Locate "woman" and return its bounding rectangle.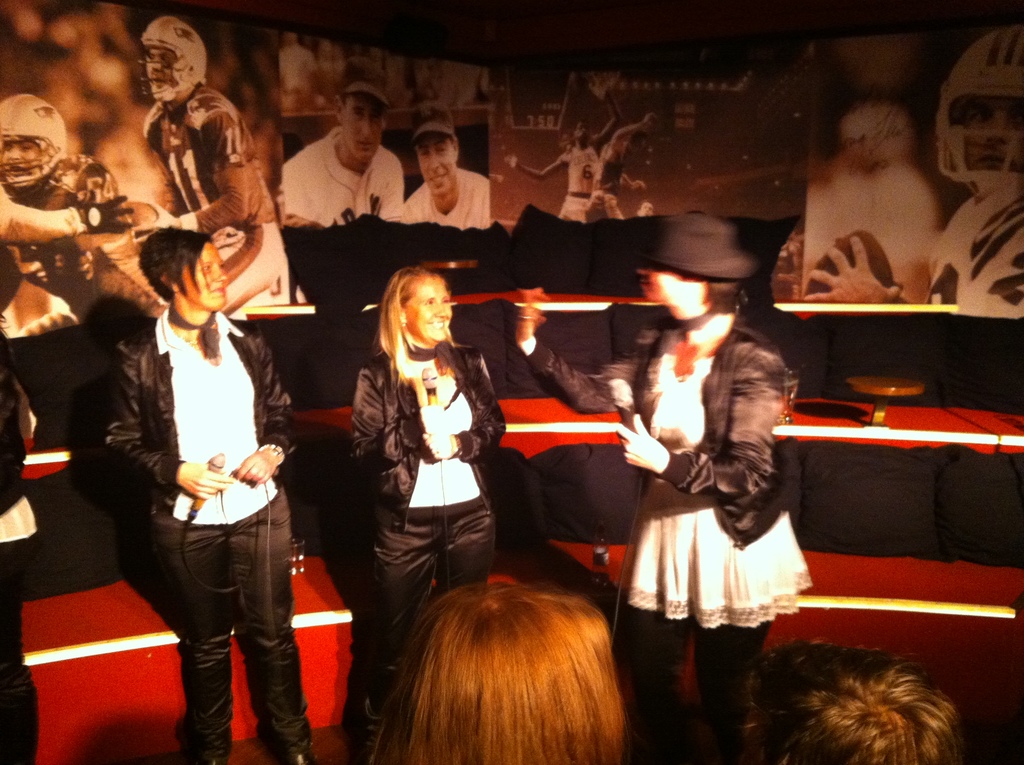
region(511, 223, 815, 764).
